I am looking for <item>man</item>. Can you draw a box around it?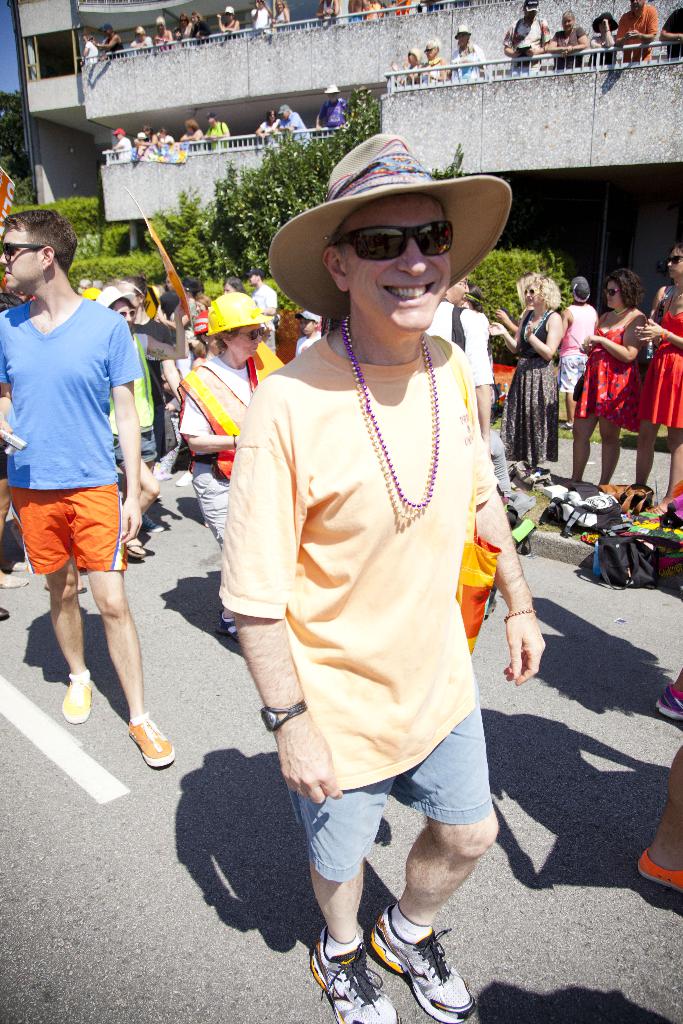
Sure, the bounding box is 110:128:133:160.
